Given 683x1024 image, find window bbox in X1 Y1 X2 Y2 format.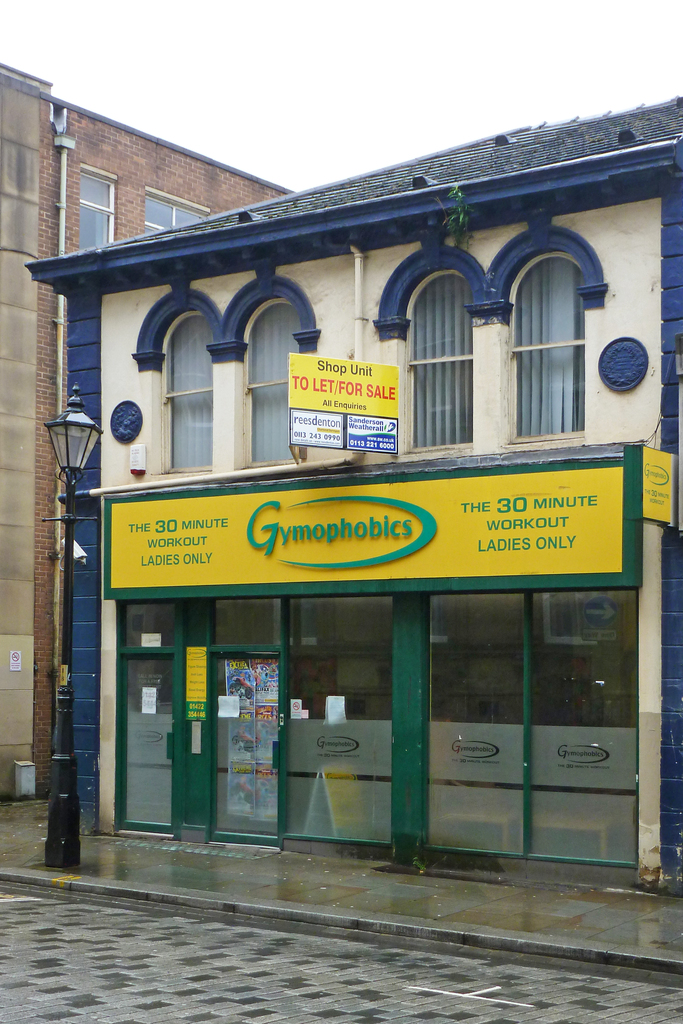
145 189 215 232.
